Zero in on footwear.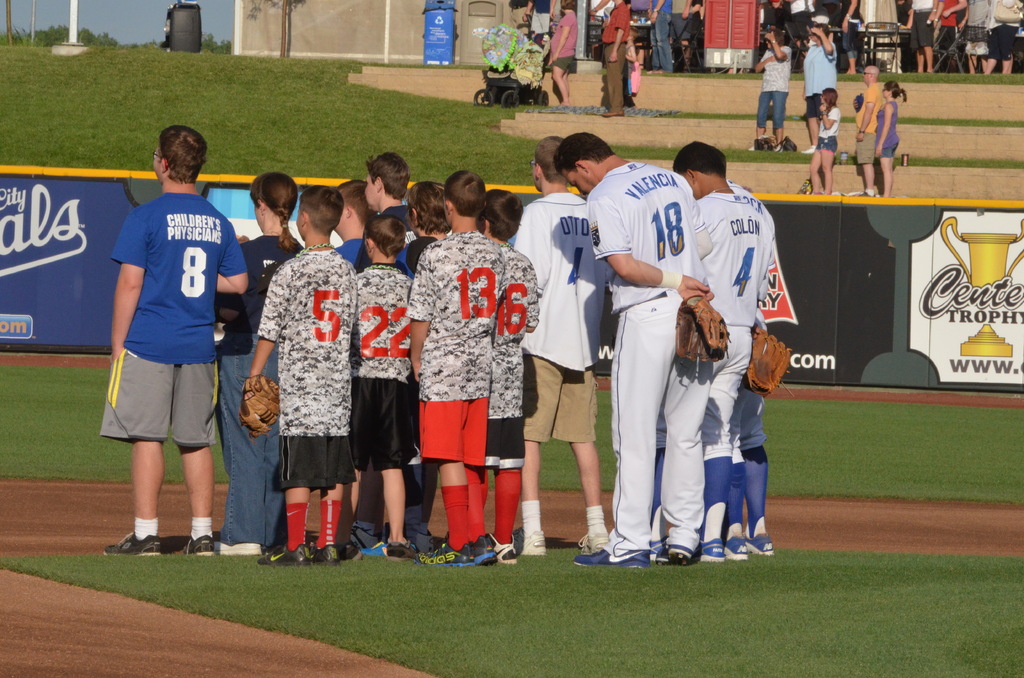
Zeroed in: <bbox>218, 536, 266, 556</bbox>.
